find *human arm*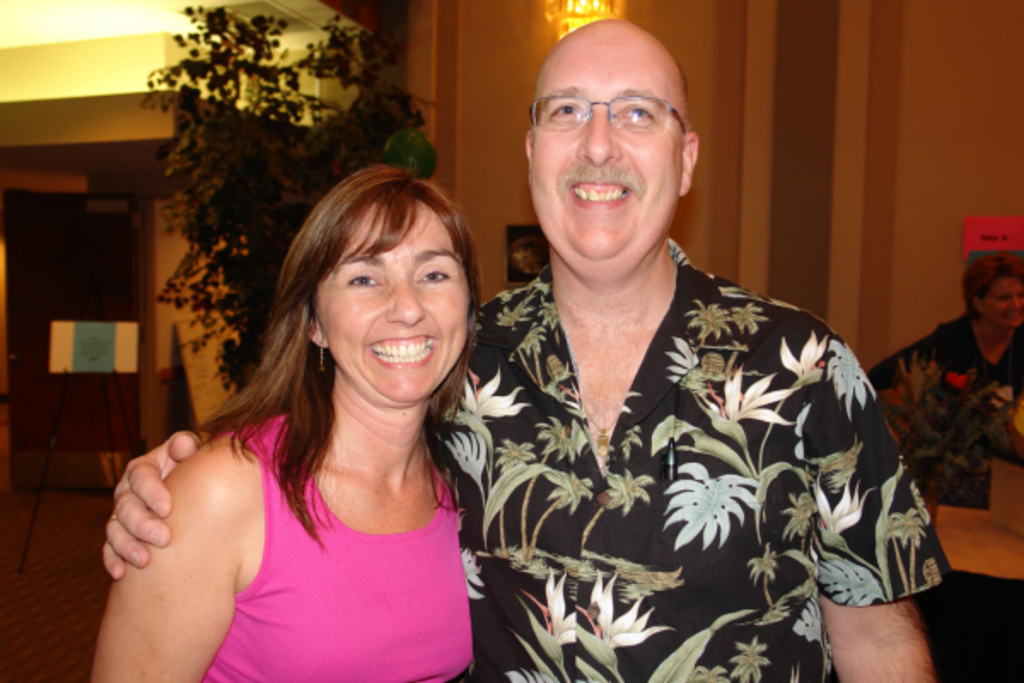
box=[809, 330, 957, 681]
